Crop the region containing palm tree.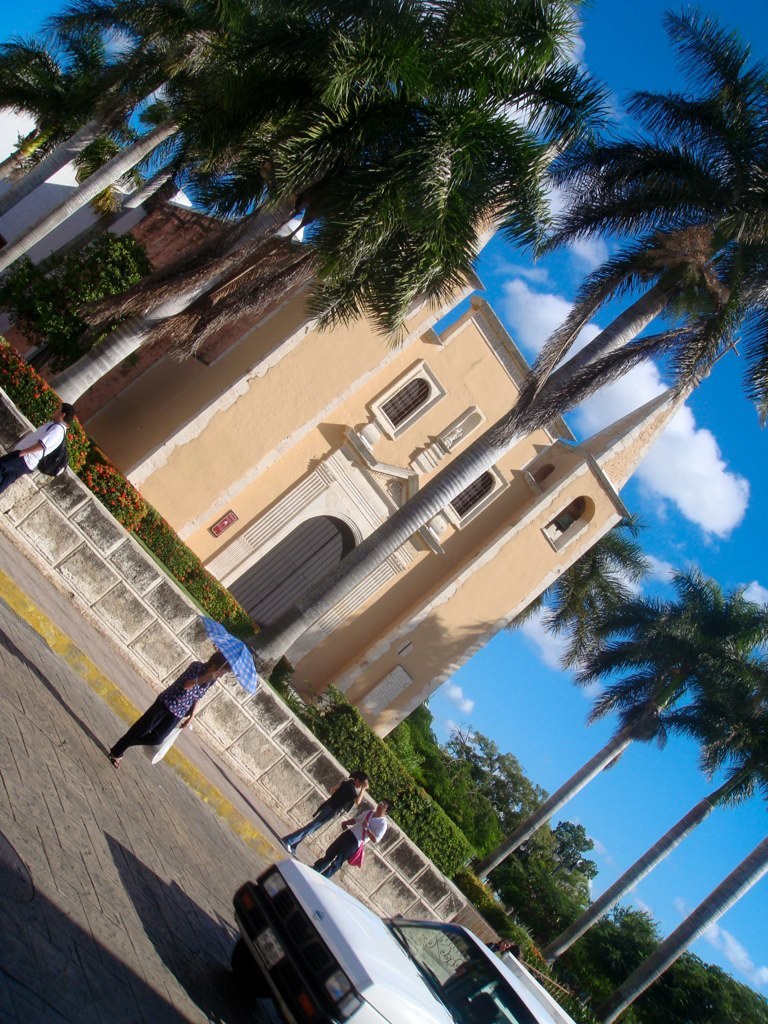
Crop region: box=[27, 0, 587, 429].
